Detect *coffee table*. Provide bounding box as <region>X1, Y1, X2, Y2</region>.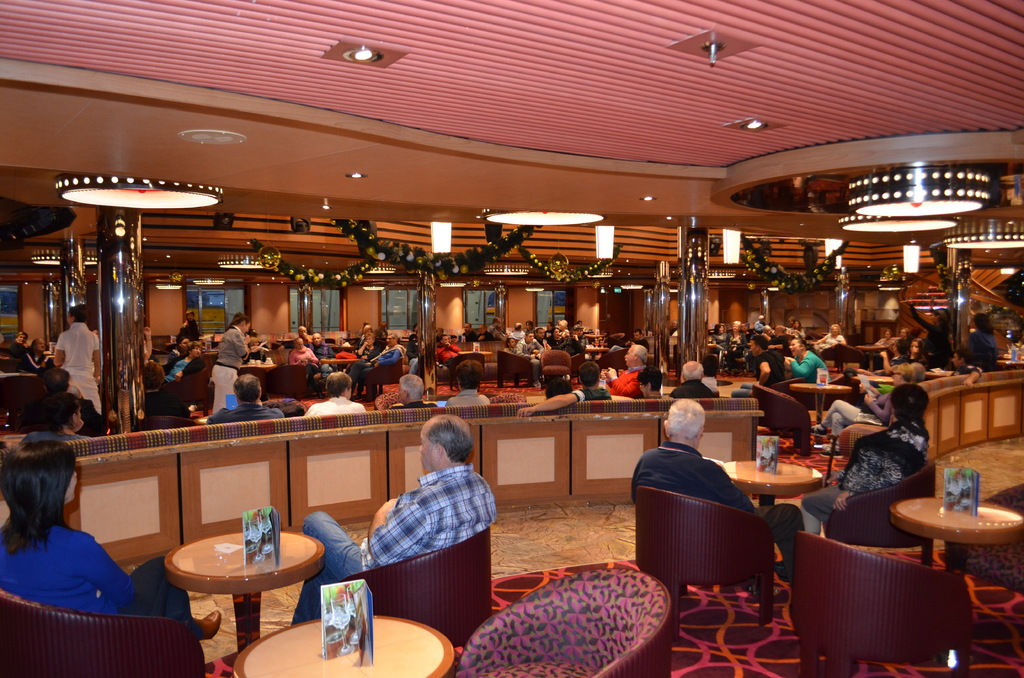
<region>232, 612, 459, 677</region>.
